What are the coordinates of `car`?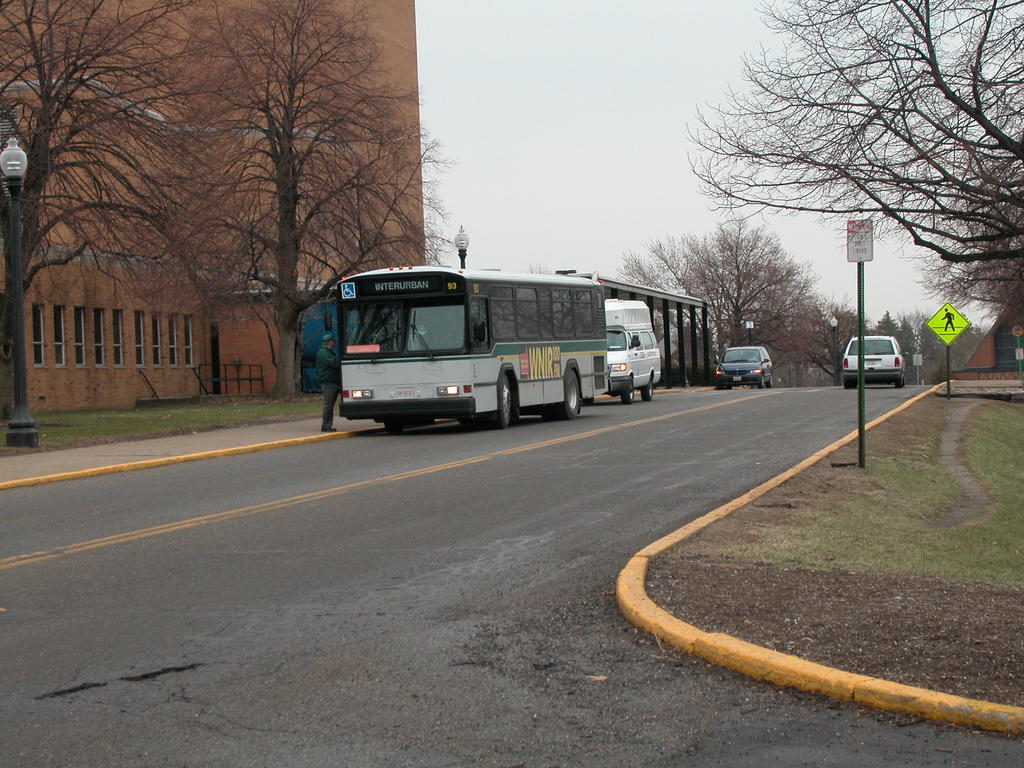
pyautogui.locateOnScreen(840, 325, 908, 386).
